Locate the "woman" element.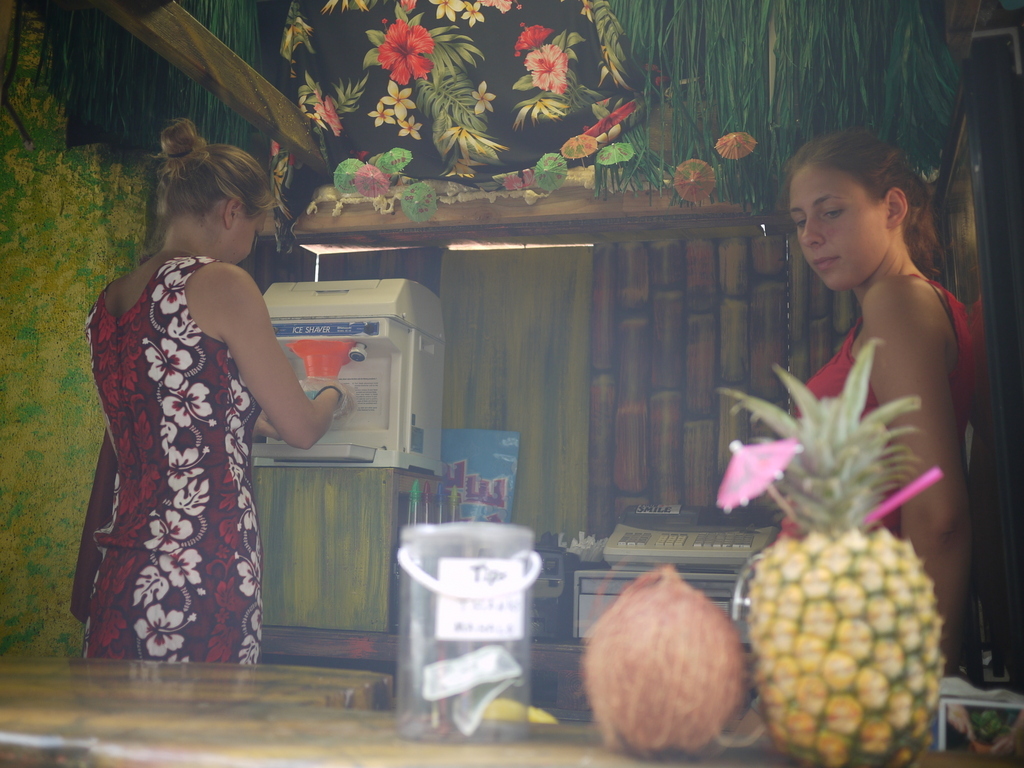
Element bbox: <bbox>770, 128, 983, 677</bbox>.
